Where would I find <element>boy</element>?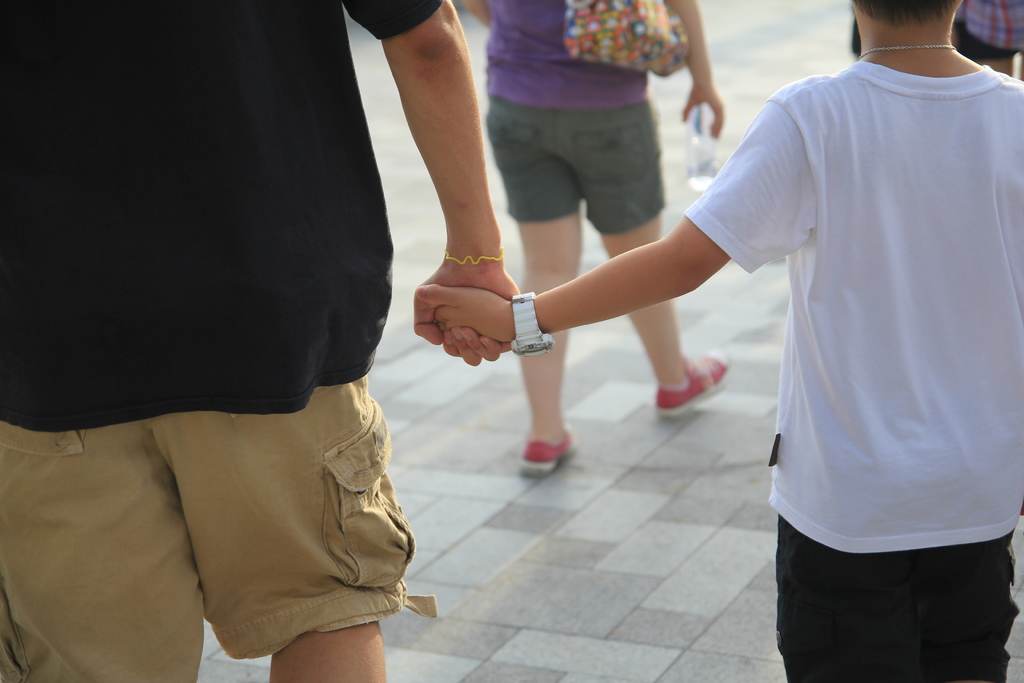
At left=404, top=0, right=1016, bottom=682.
